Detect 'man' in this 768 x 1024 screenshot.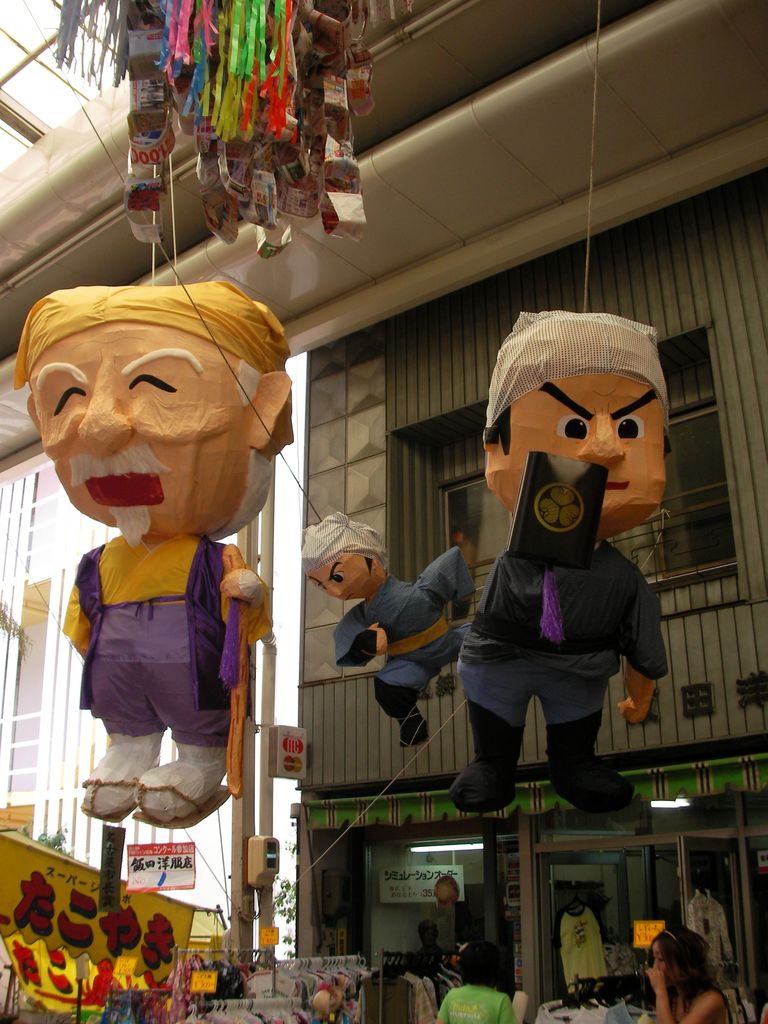
Detection: 450:308:674:819.
